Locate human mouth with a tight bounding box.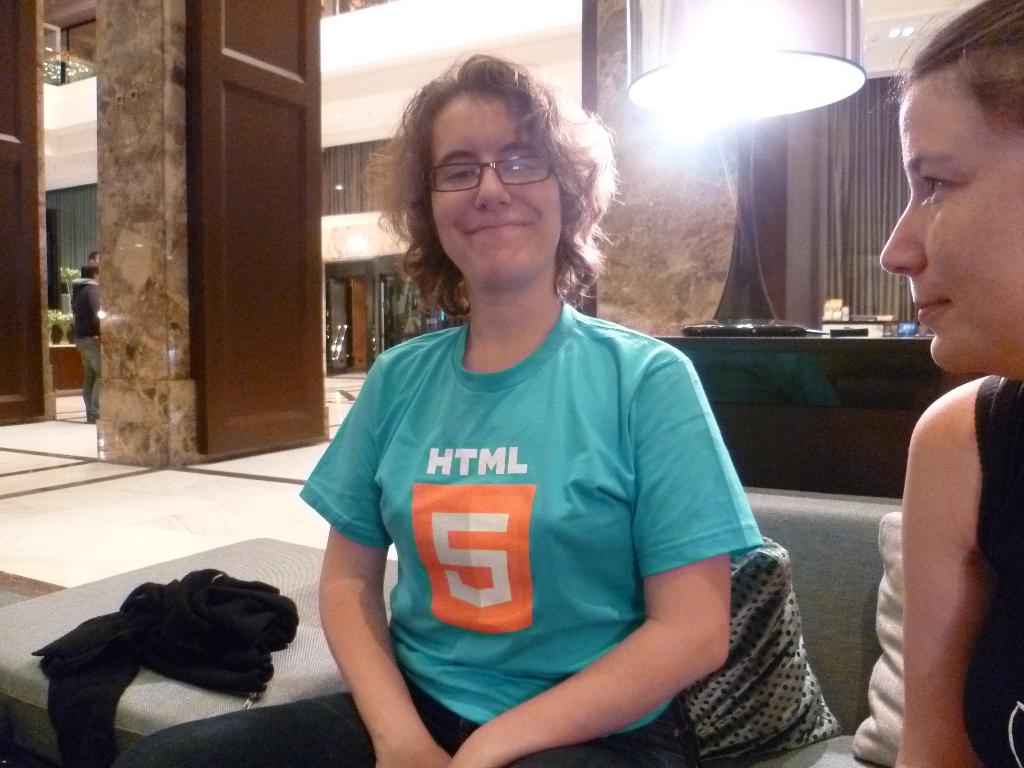
bbox=(459, 210, 532, 242).
